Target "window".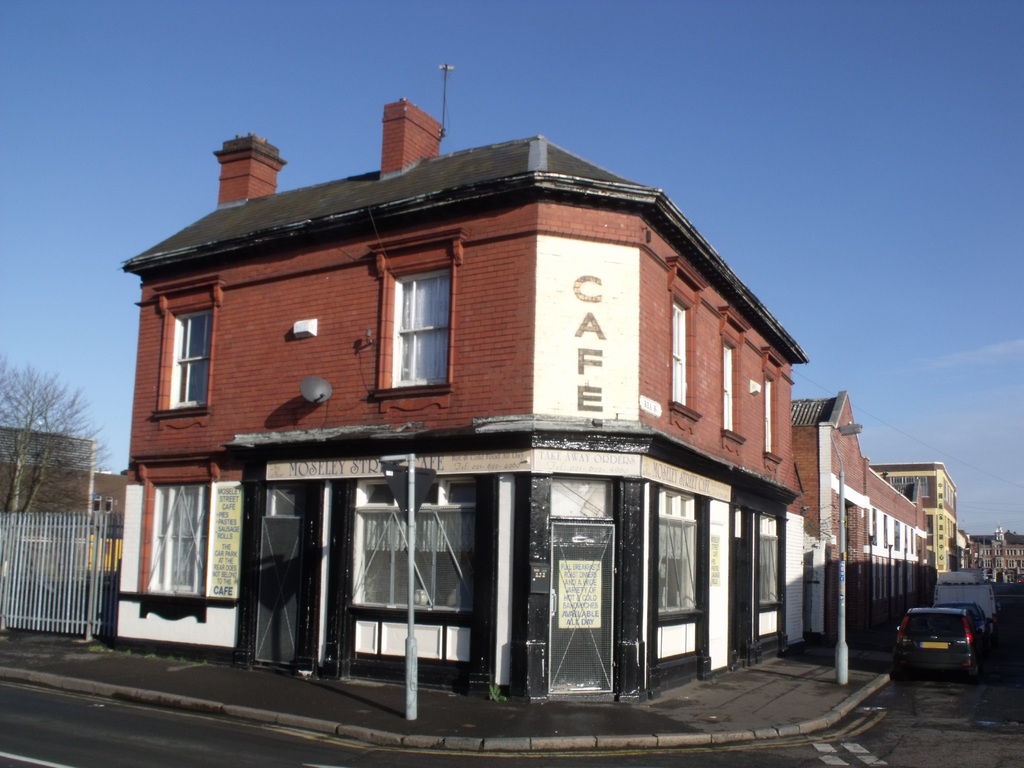
Target region: <bbox>758, 520, 780, 600</bbox>.
